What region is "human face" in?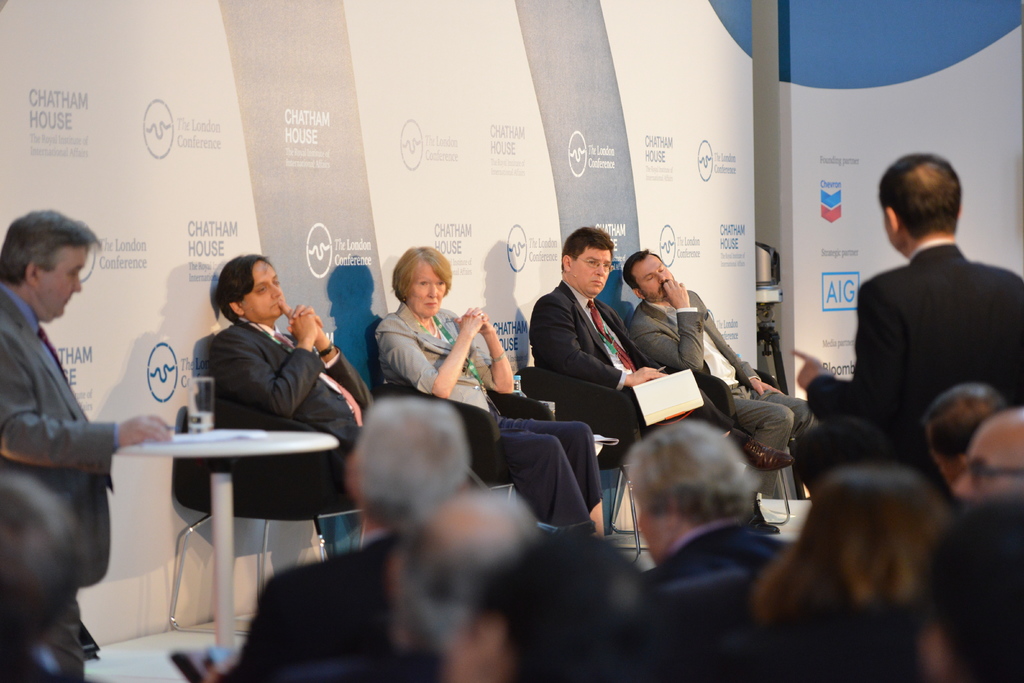
(x1=242, y1=259, x2=284, y2=312).
